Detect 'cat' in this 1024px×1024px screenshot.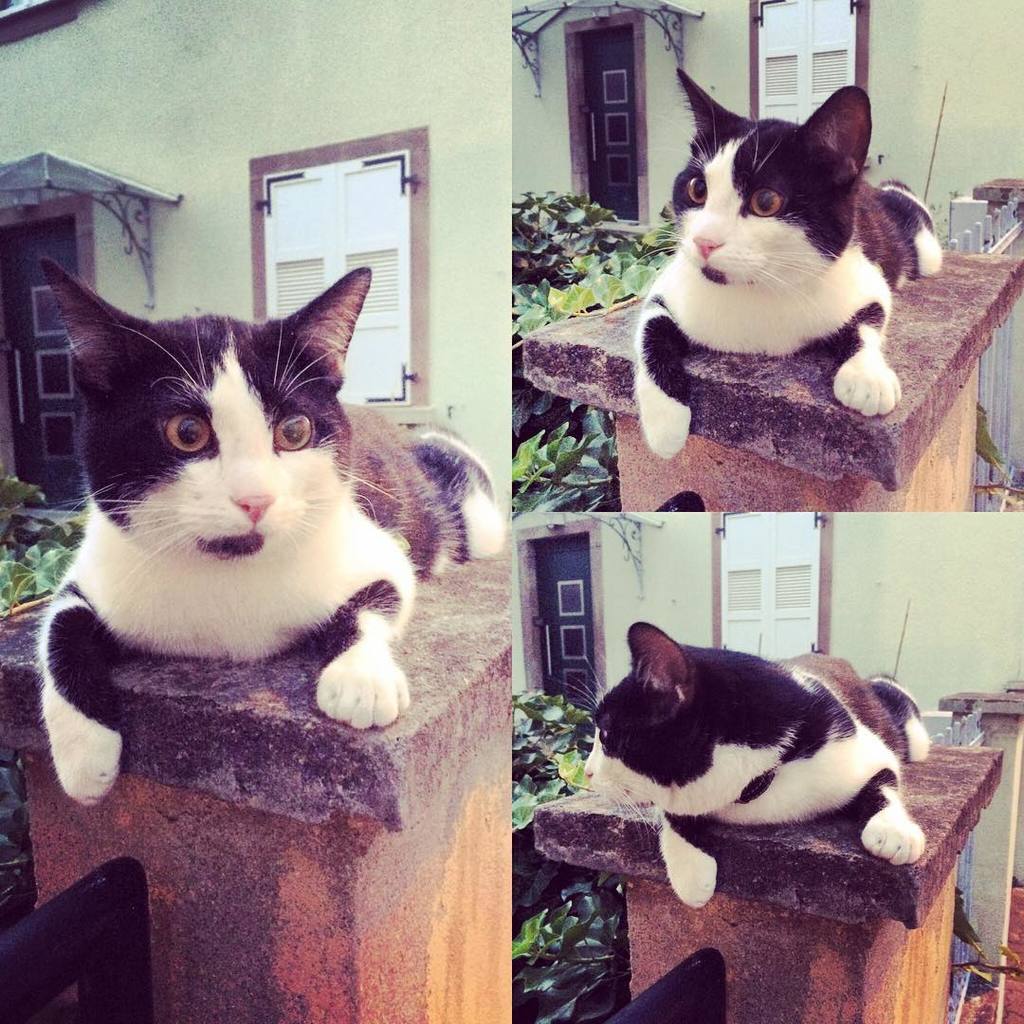
Detection: rect(632, 64, 945, 465).
